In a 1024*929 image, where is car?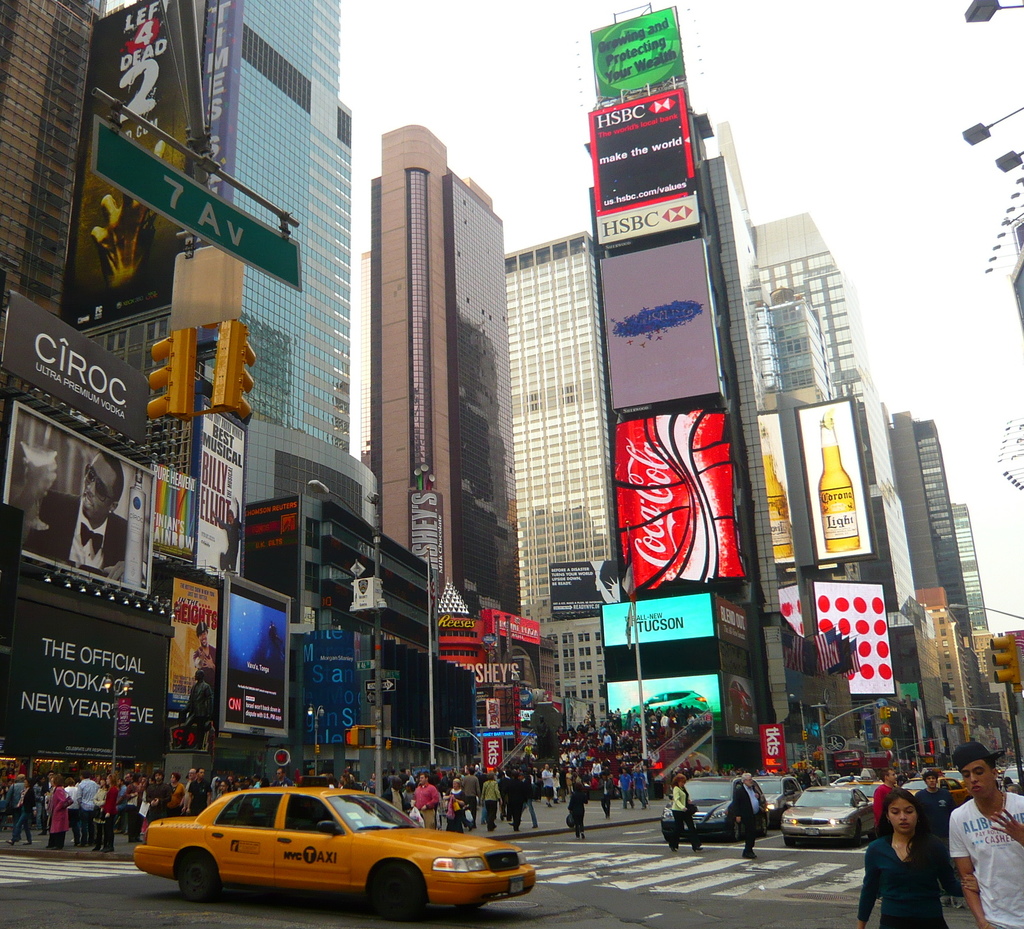
(left=669, top=773, right=769, bottom=839).
